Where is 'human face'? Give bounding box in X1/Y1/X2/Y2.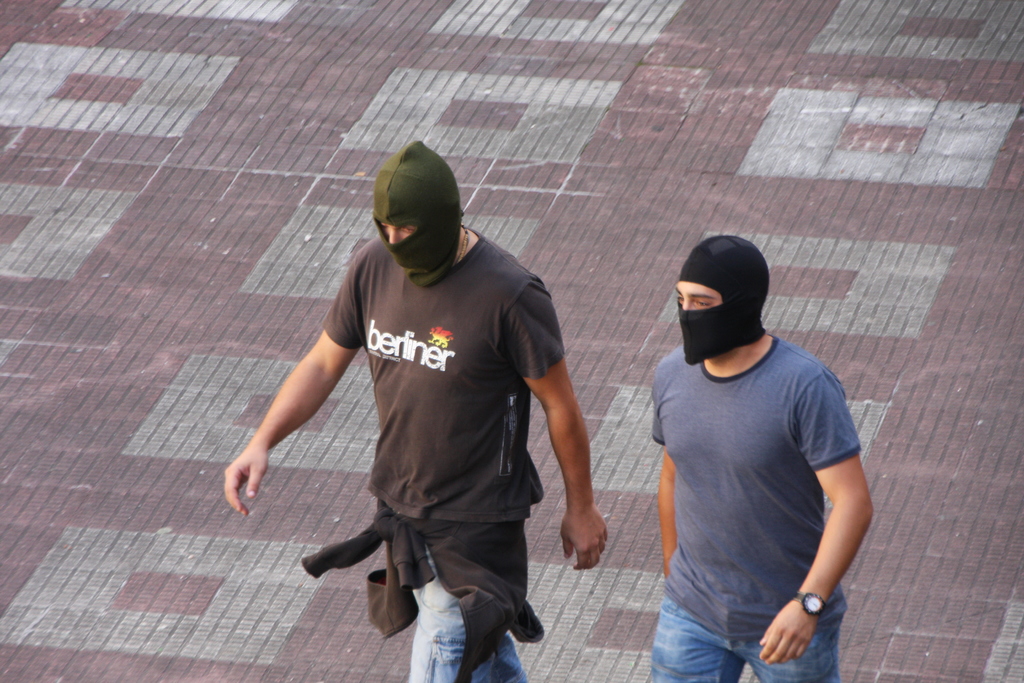
376/219/420/243.
